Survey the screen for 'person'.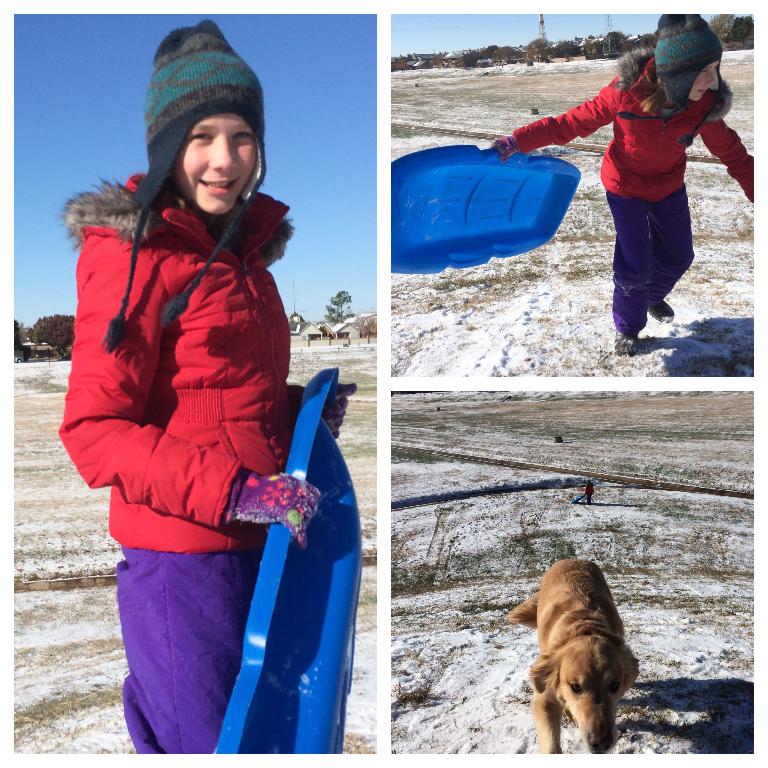
Survey found: select_region(50, 14, 354, 757).
